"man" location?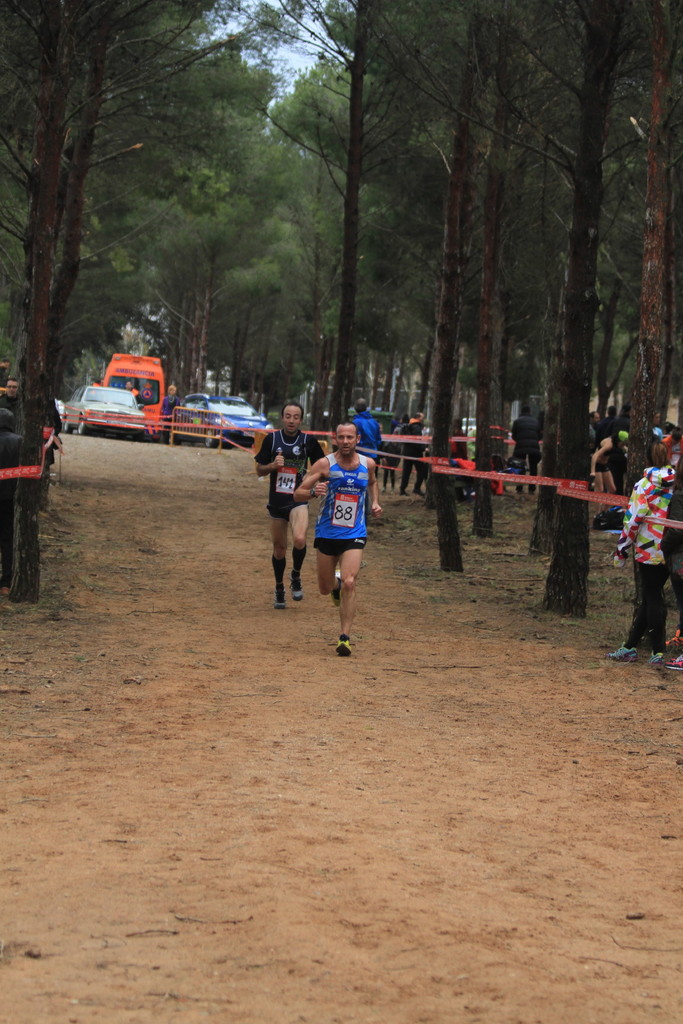
(x1=609, y1=407, x2=631, y2=475)
